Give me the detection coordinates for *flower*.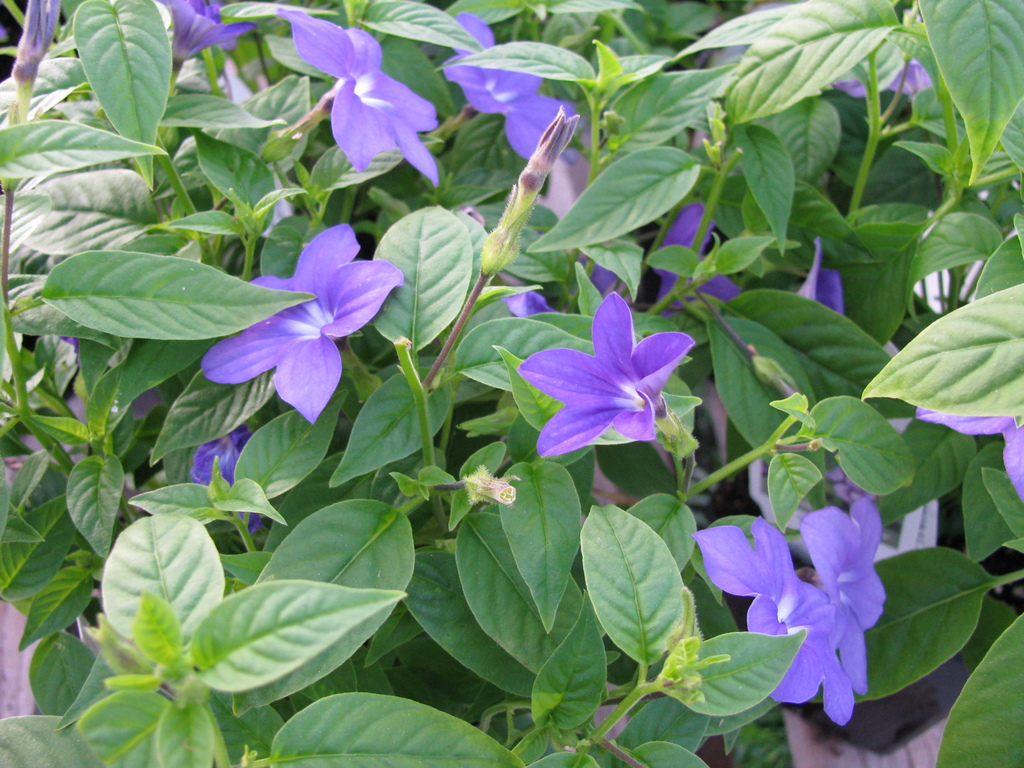
region(650, 207, 740, 308).
